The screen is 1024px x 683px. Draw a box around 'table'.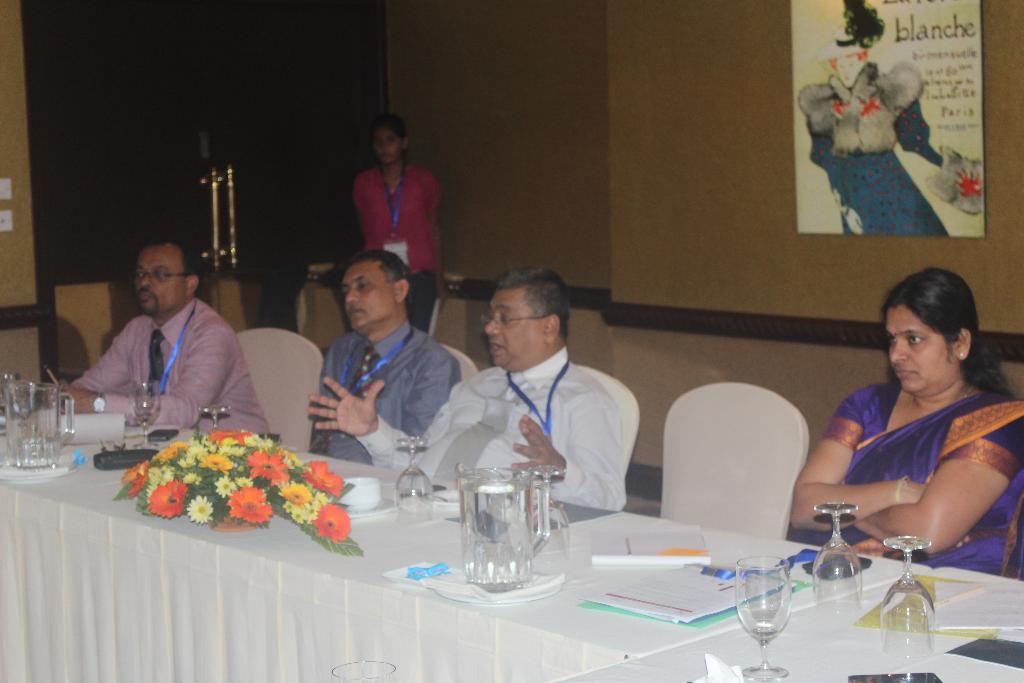
3:448:792:669.
